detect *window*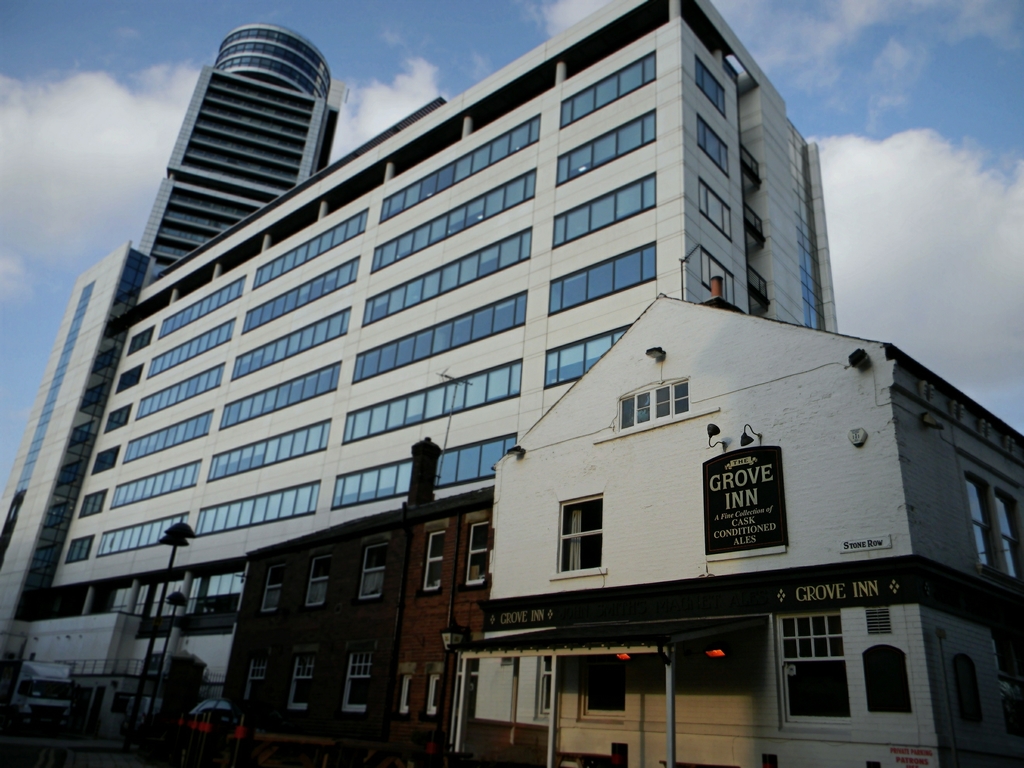
rect(468, 522, 488, 587)
